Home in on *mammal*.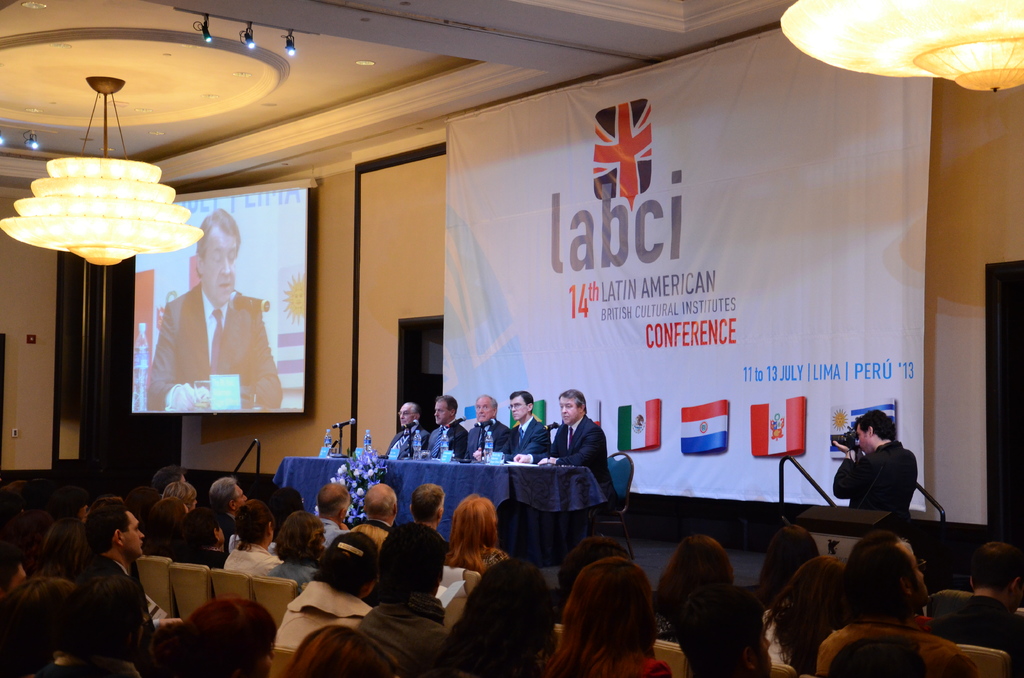
Homed in at <region>383, 398, 431, 462</region>.
